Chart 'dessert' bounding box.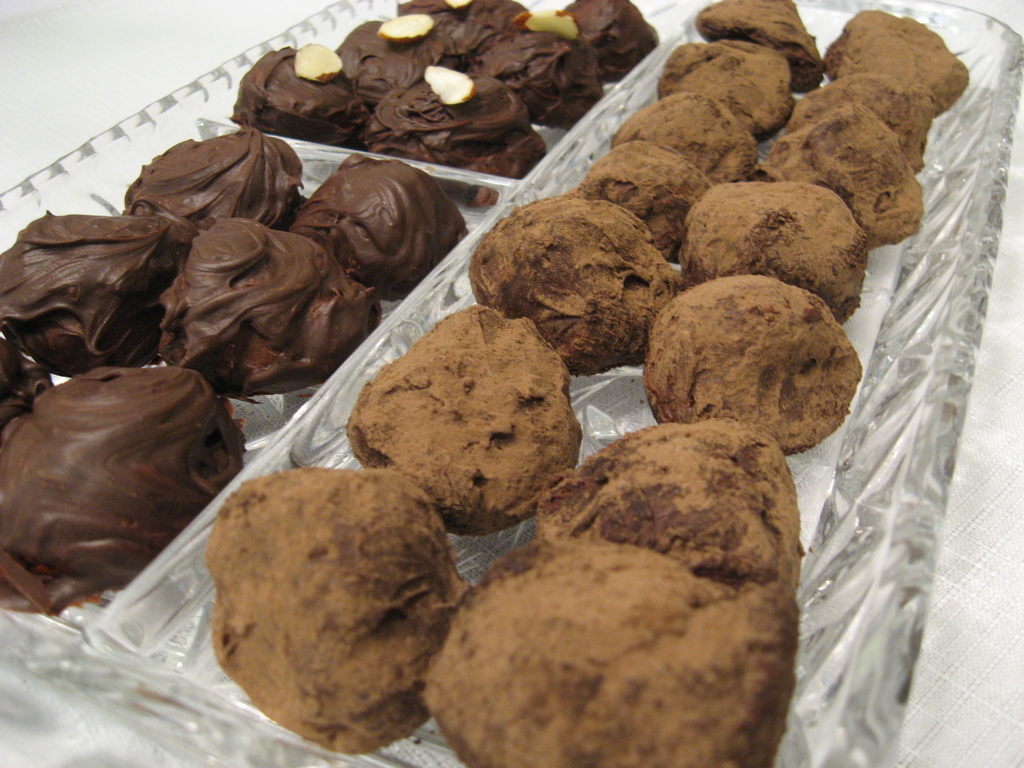
Charted: region(611, 86, 762, 177).
